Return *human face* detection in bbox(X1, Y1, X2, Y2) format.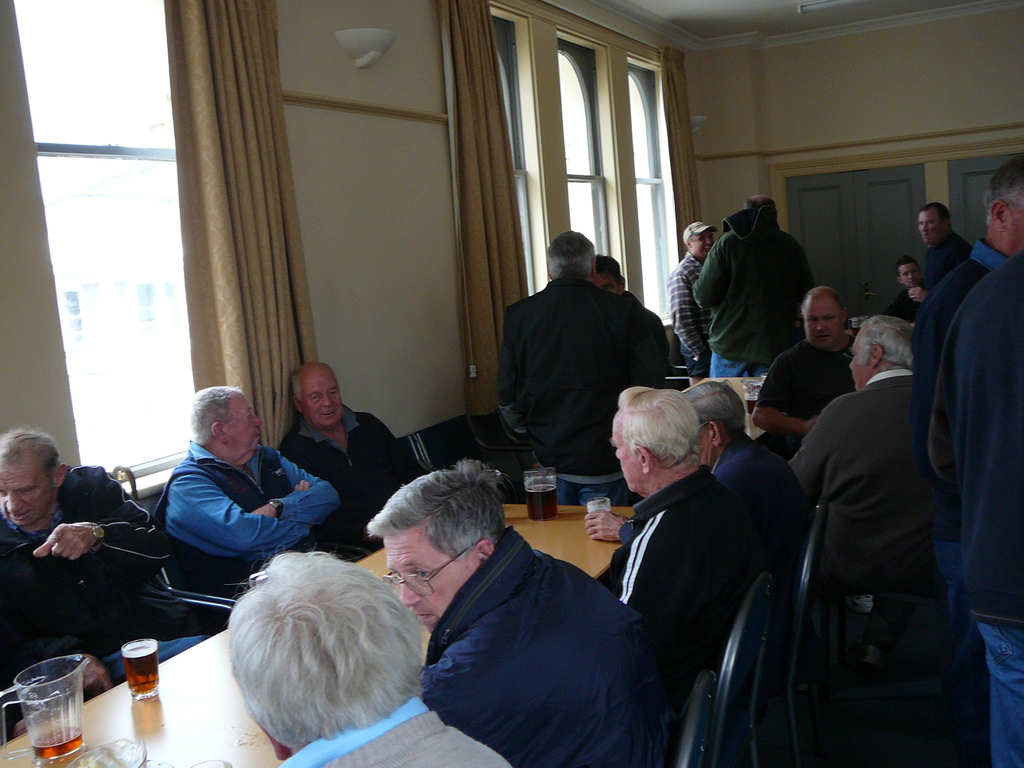
bbox(849, 336, 870, 393).
